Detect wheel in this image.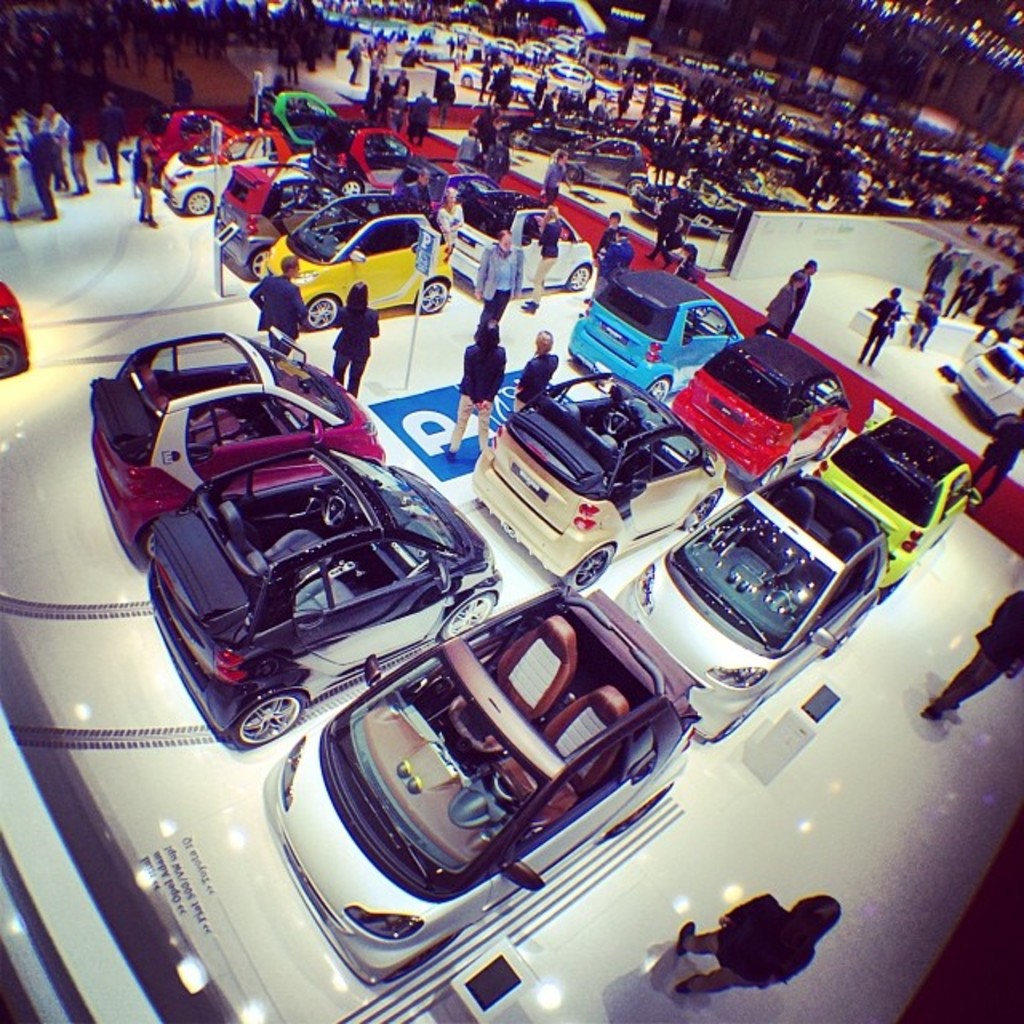
Detection: 506:131:530:155.
